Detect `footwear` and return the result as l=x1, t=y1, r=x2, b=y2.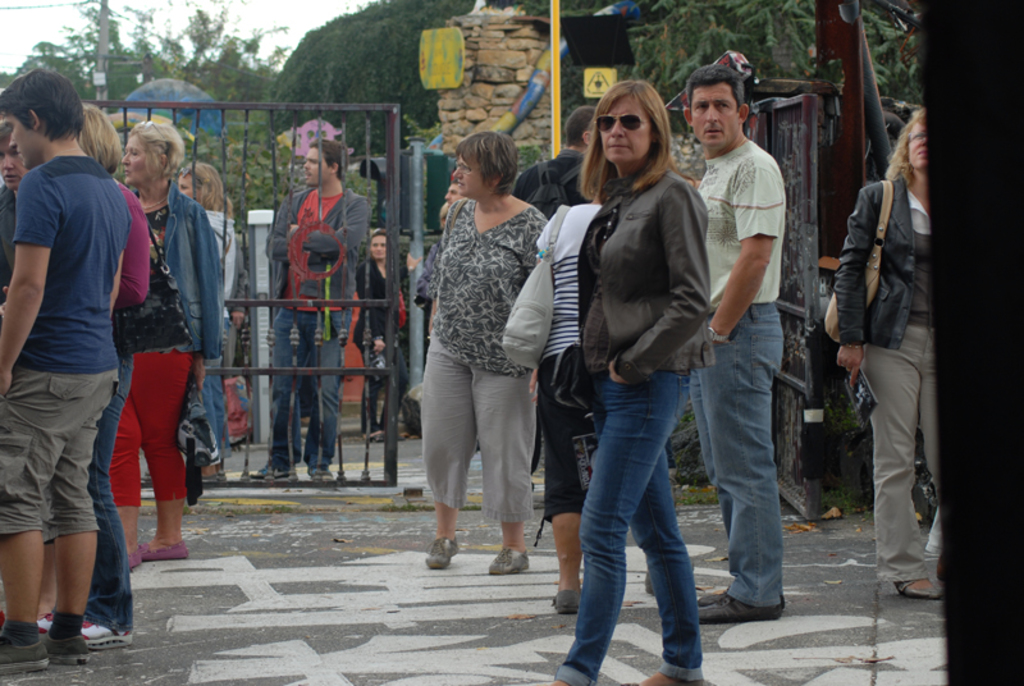
l=128, t=545, r=146, b=573.
